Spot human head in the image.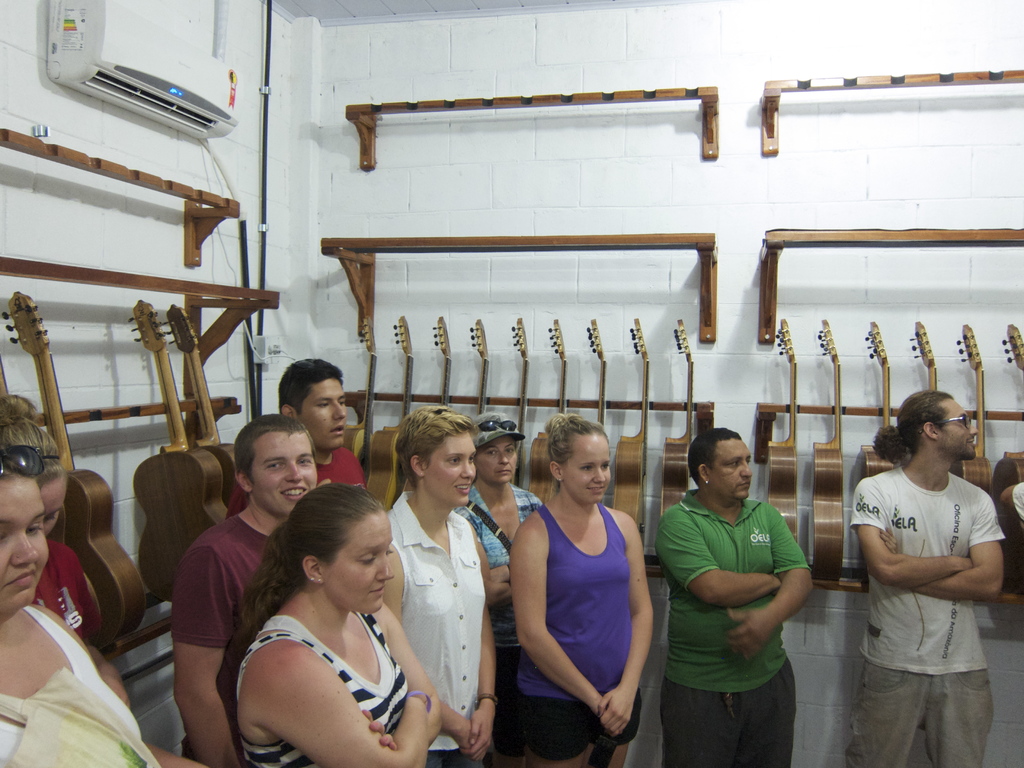
human head found at (x1=0, y1=447, x2=50, y2=618).
